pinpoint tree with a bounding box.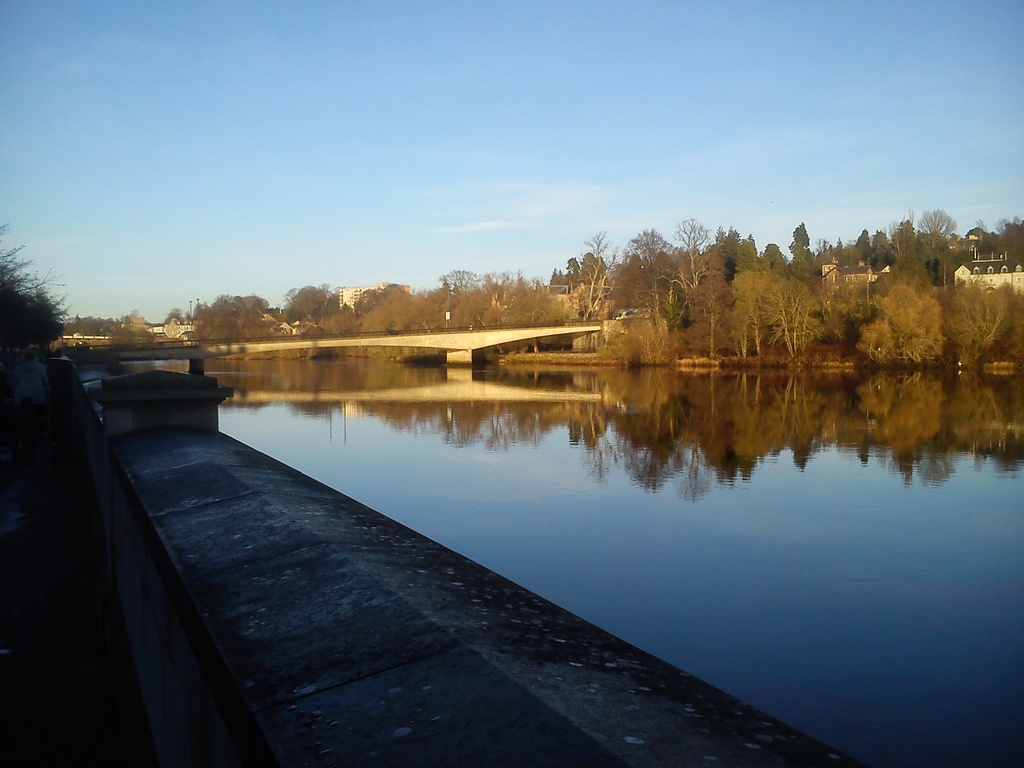
region(719, 228, 831, 359).
